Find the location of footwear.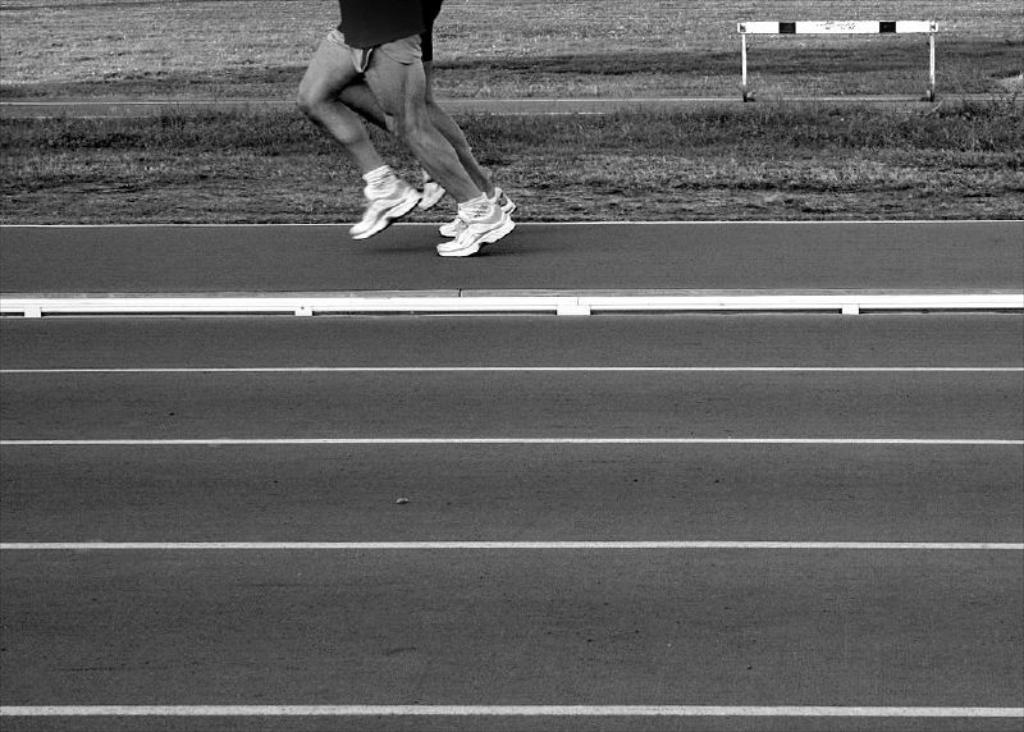
Location: [left=349, top=178, right=421, bottom=242].
